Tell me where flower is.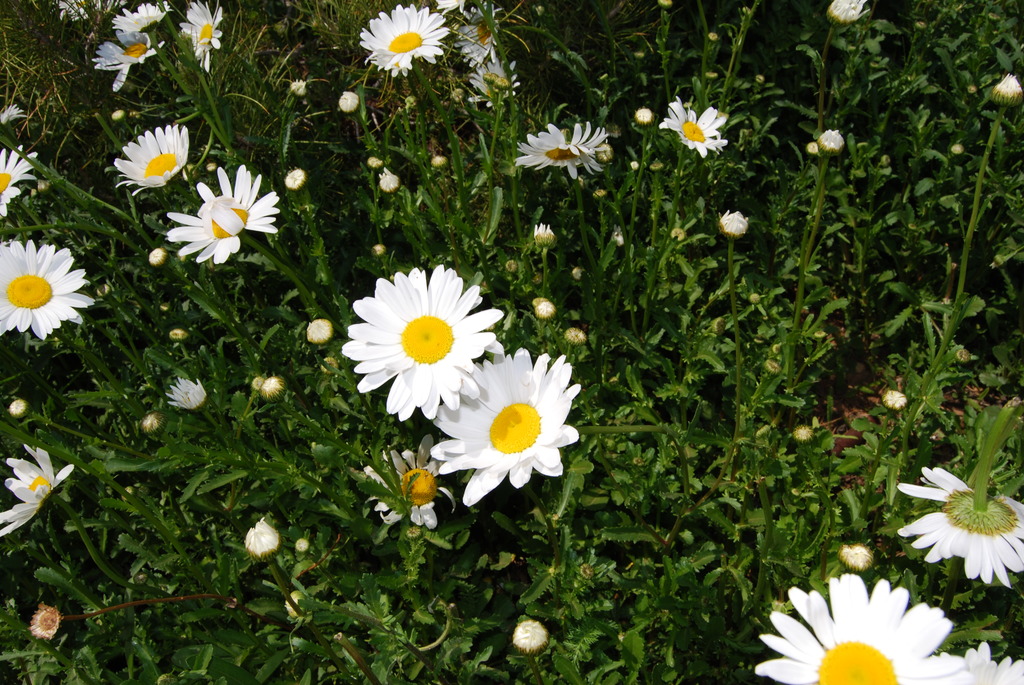
flower is at [163, 378, 206, 411].
